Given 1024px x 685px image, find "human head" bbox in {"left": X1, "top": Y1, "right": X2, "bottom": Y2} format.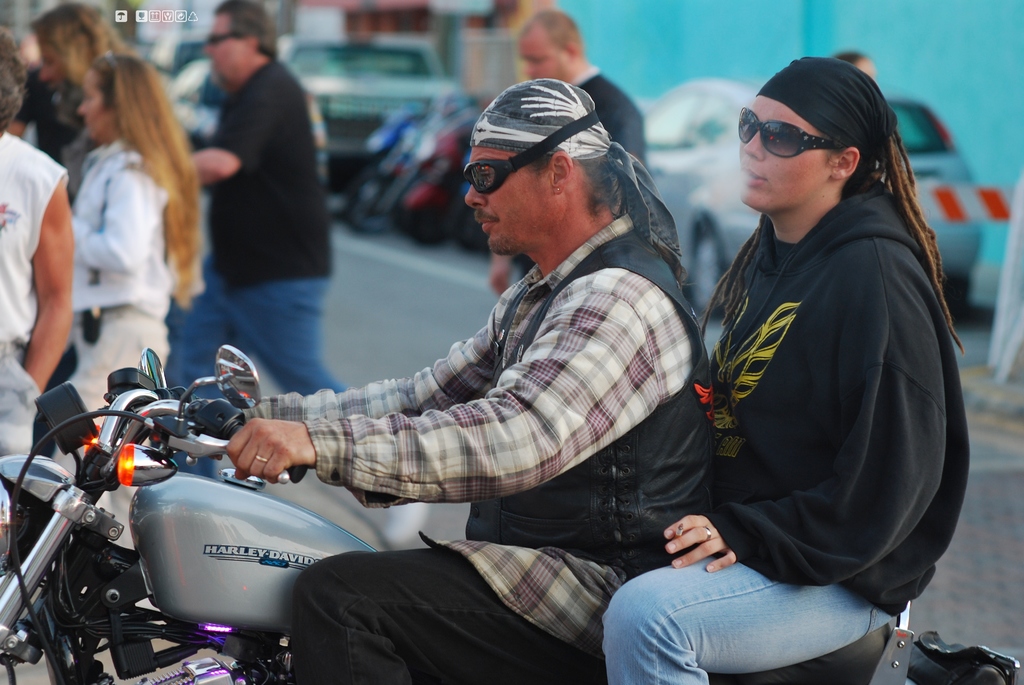
{"left": 736, "top": 56, "right": 897, "bottom": 214}.
